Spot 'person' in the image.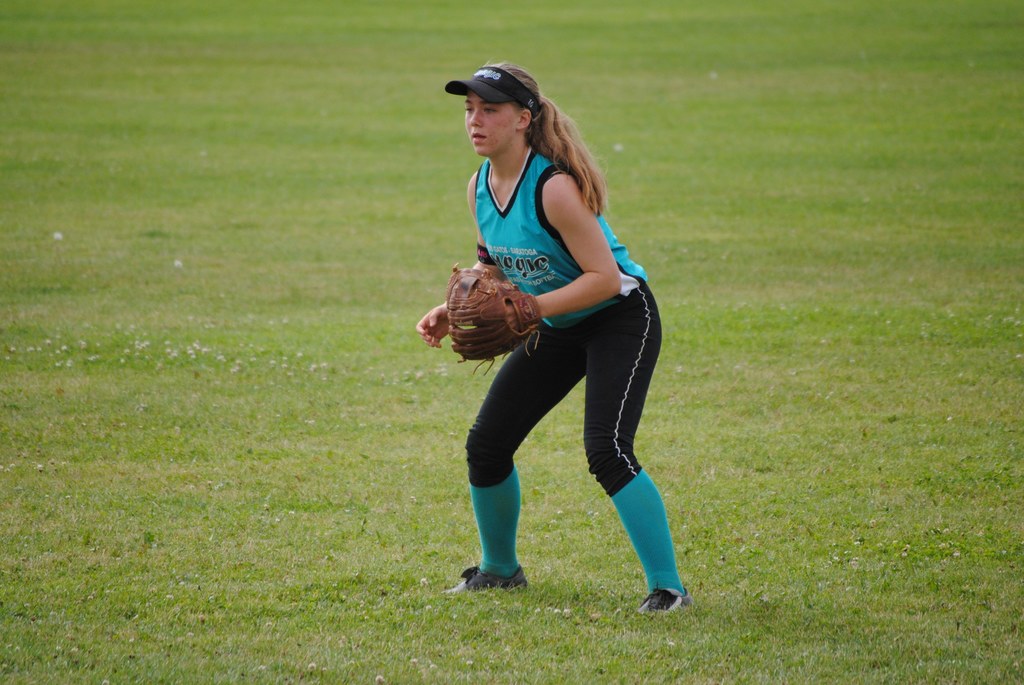
'person' found at 426 56 672 666.
